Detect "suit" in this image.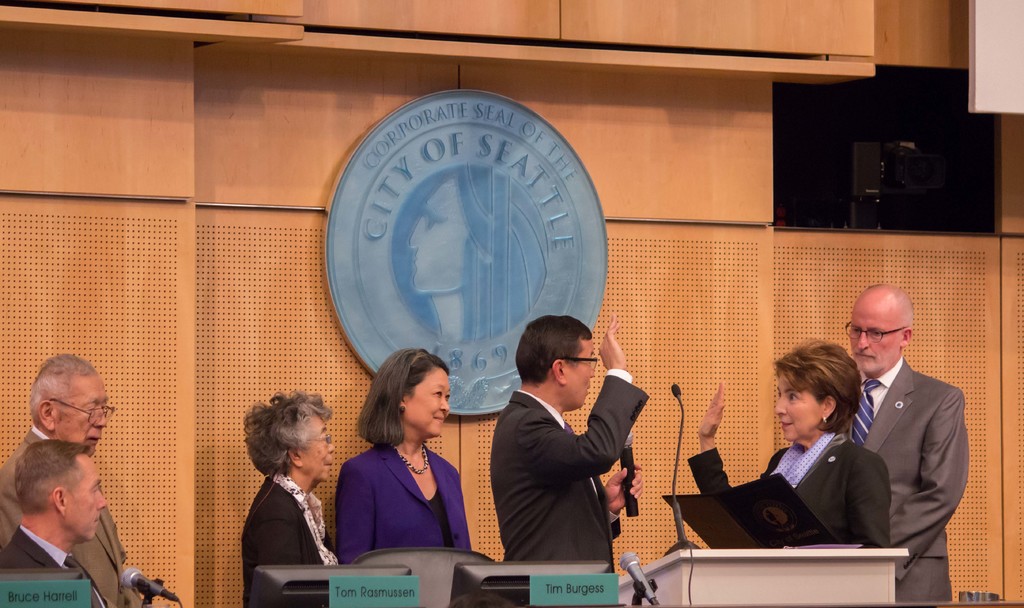
Detection: 687,430,894,550.
